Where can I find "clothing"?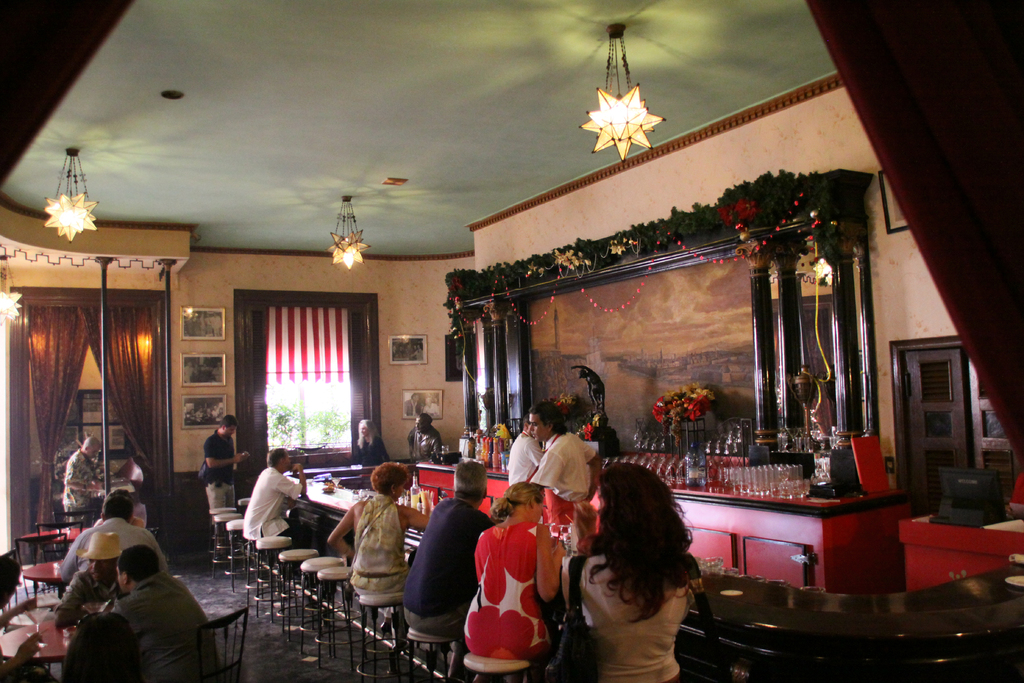
You can find it at (x1=346, y1=496, x2=411, y2=596).
